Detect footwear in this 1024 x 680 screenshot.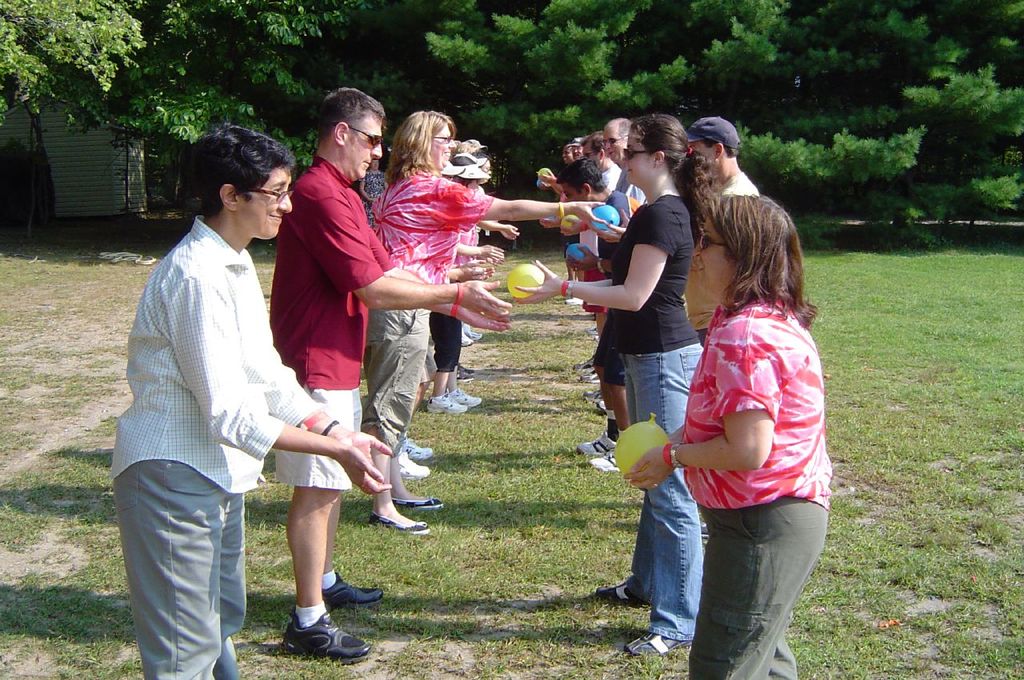
Detection: 467:330:483:338.
